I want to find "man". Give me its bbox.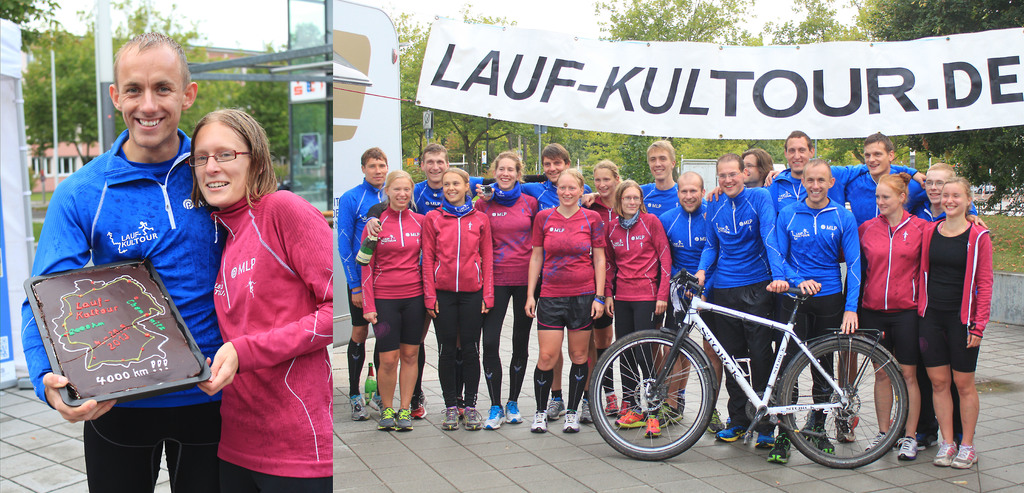
656 169 726 429.
